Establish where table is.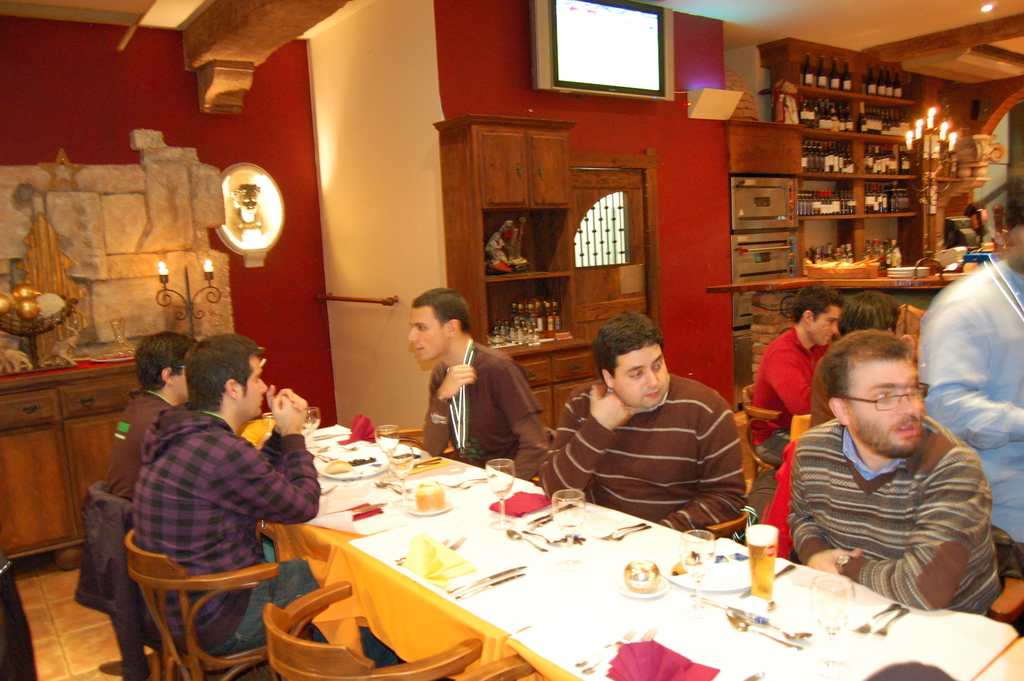
Established at (x1=242, y1=464, x2=984, y2=680).
